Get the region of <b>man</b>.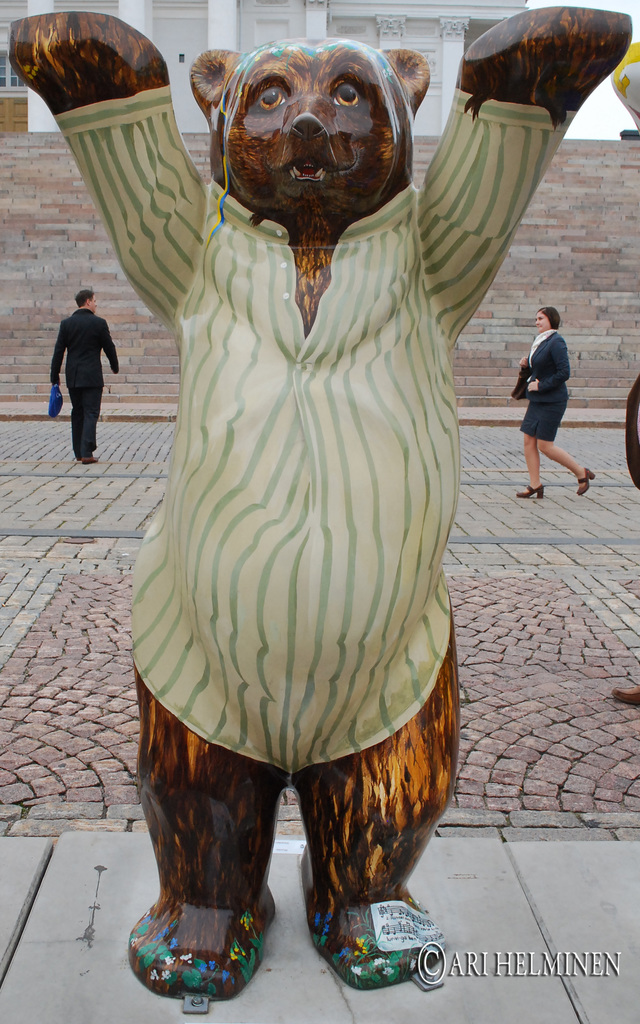
left=43, top=271, right=115, bottom=449.
